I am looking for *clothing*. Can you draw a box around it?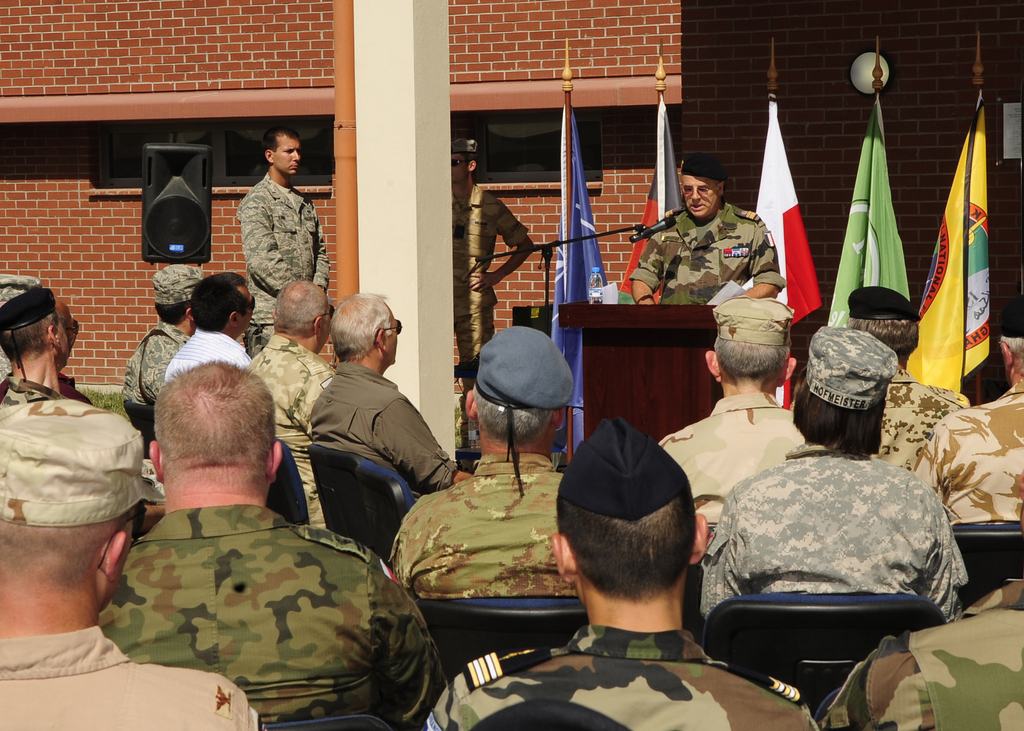
Sure, the bounding box is (234,172,332,357).
